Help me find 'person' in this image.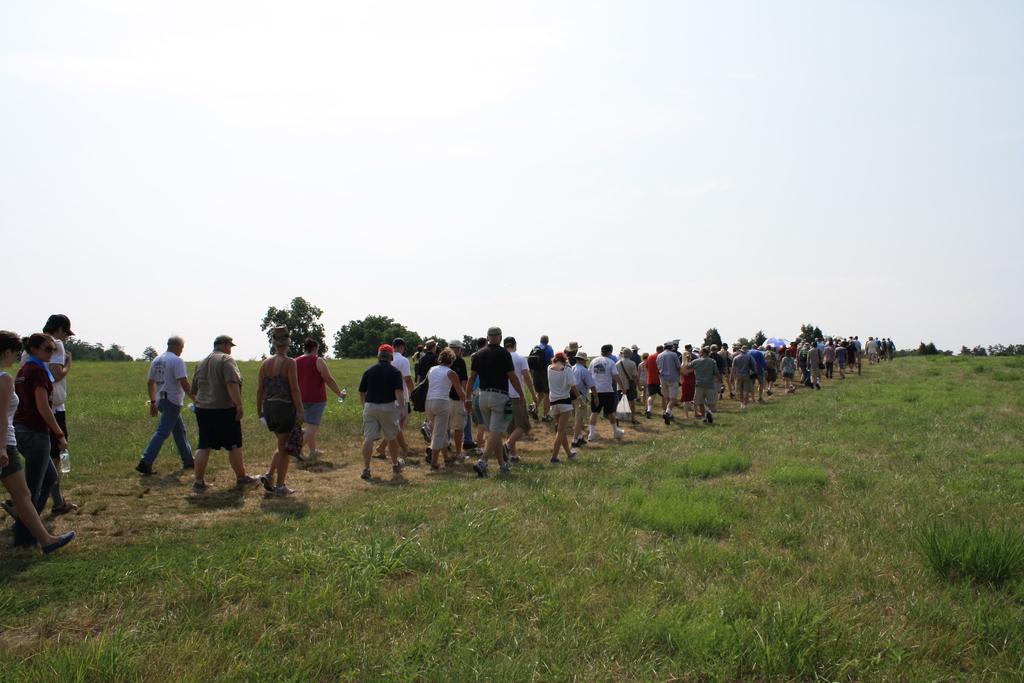
Found it: {"left": 17, "top": 330, "right": 72, "bottom": 528}.
